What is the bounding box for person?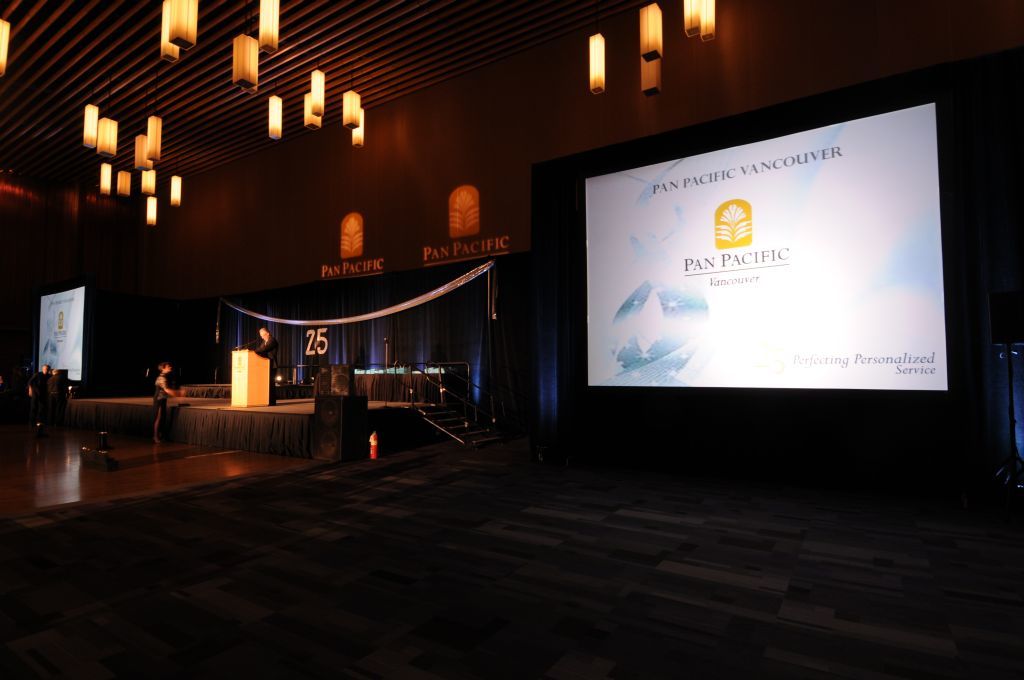
select_region(148, 367, 172, 441).
